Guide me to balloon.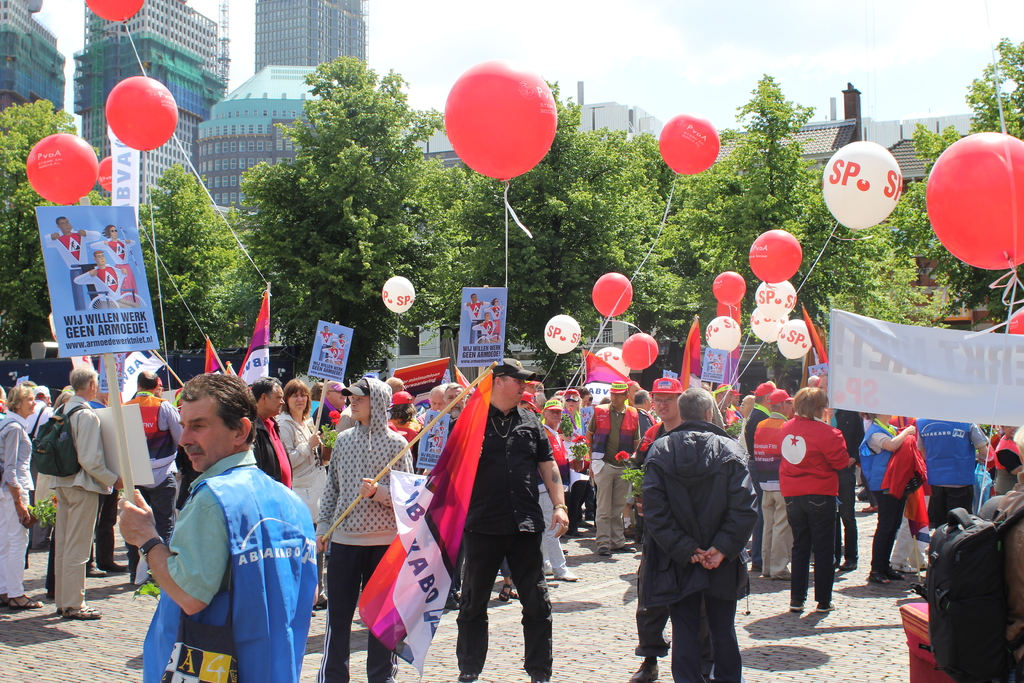
Guidance: (747, 227, 802, 283).
